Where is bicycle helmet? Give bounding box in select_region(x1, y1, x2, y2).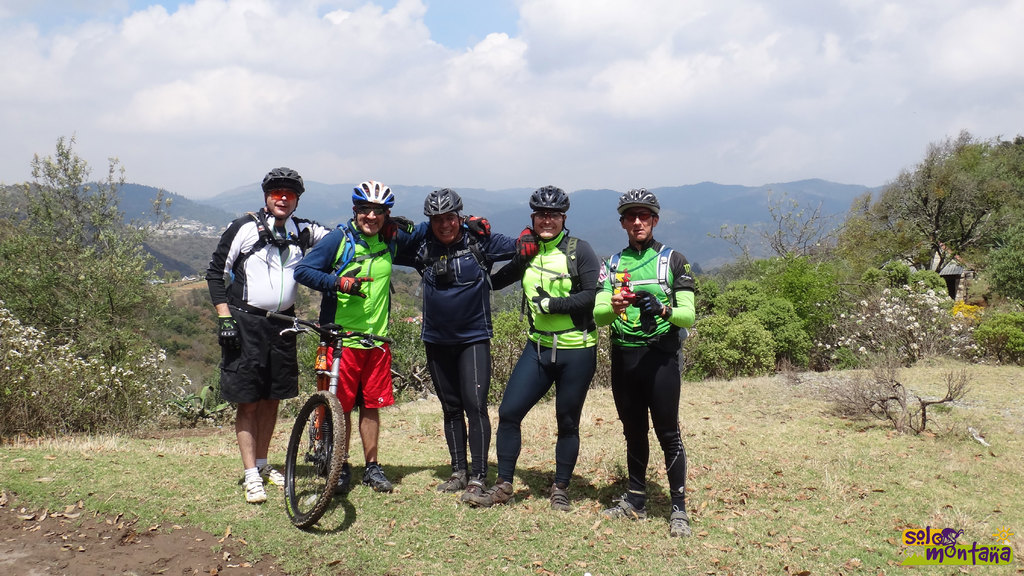
select_region(620, 189, 653, 211).
